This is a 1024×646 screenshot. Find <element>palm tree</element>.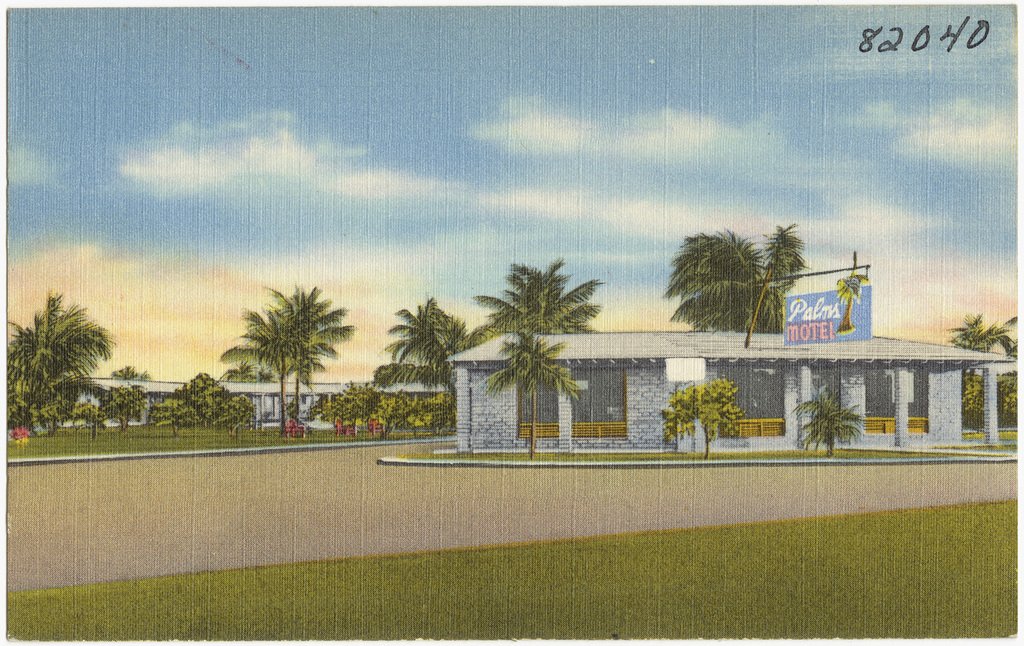
Bounding box: [666,241,863,359].
